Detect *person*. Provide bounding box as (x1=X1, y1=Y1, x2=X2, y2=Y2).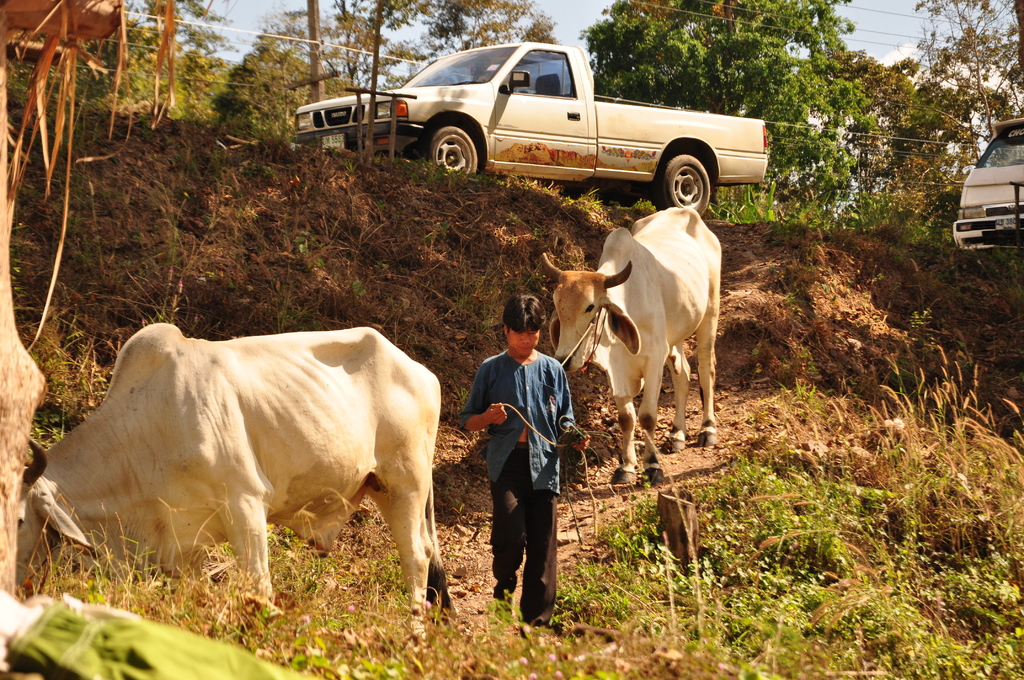
(x1=475, y1=279, x2=575, y2=634).
